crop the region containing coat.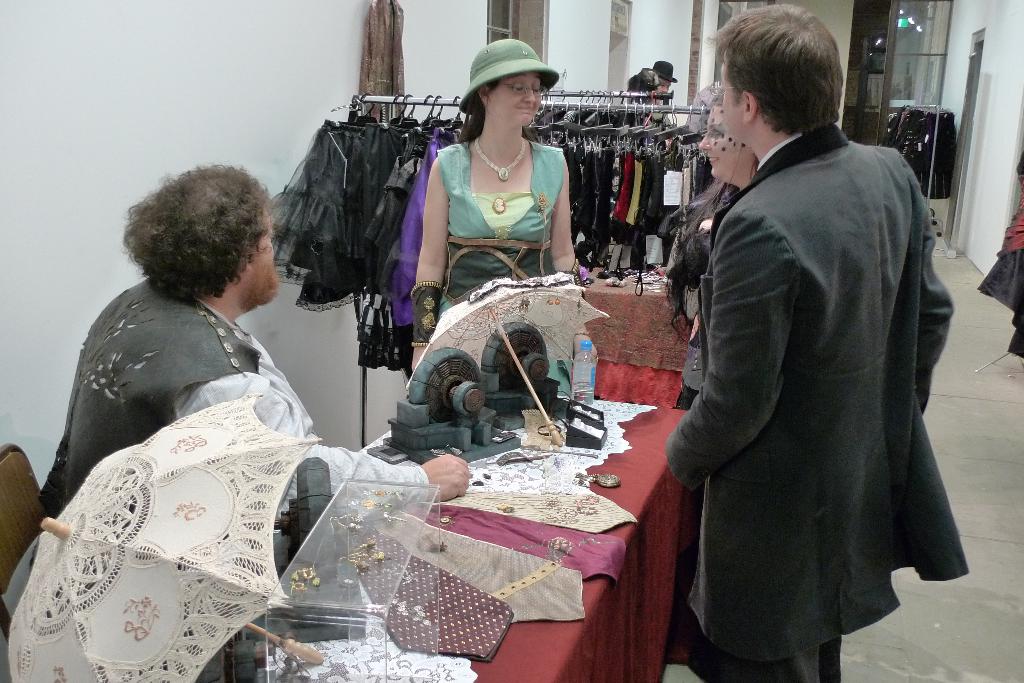
Crop region: (x1=687, y1=60, x2=963, y2=647).
